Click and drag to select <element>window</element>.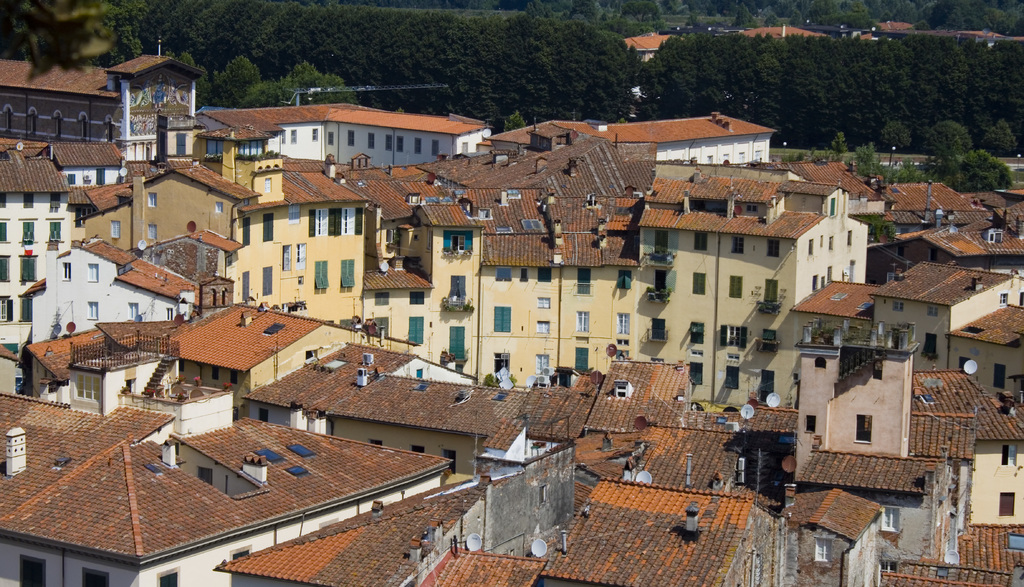
Selection: x1=297, y1=242, x2=307, y2=269.
